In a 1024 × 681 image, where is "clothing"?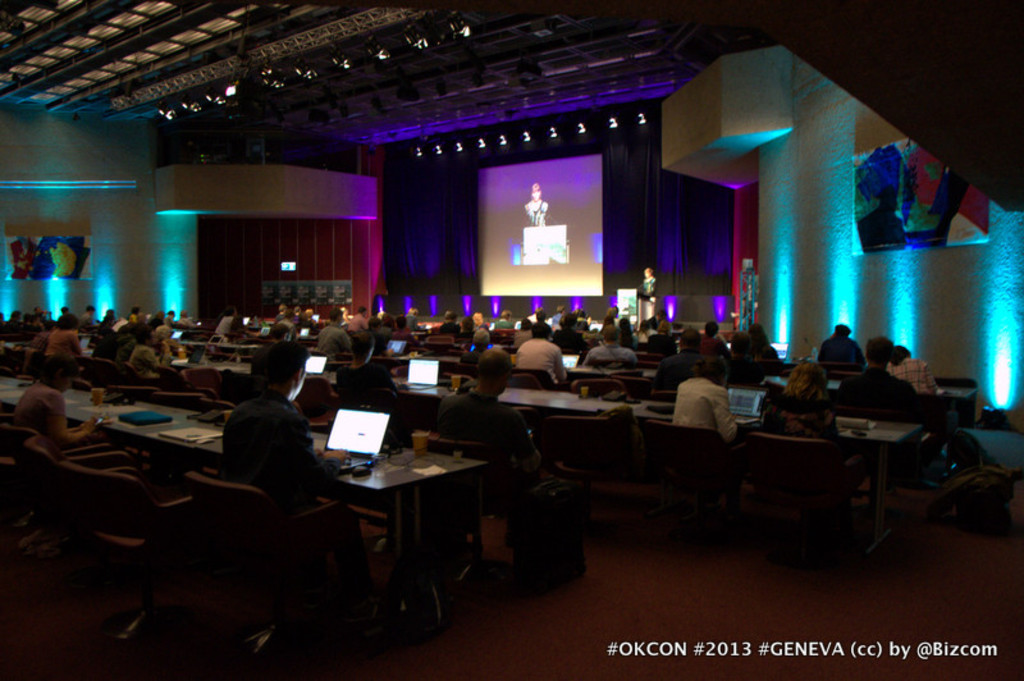
crop(435, 402, 544, 489).
